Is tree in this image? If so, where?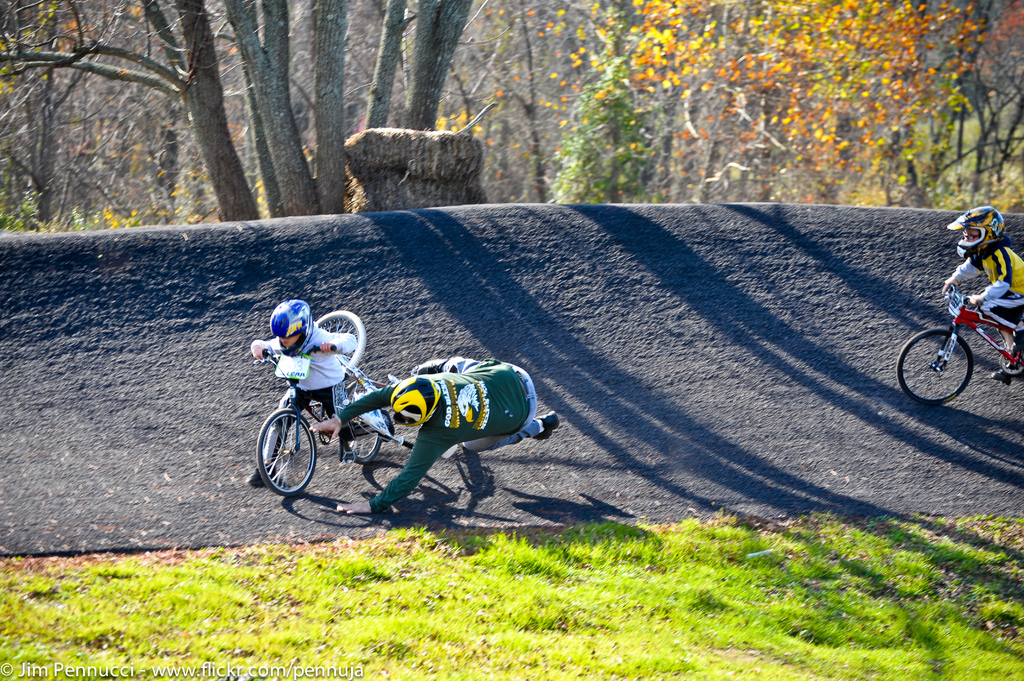
Yes, at [left=459, top=0, right=1023, bottom=214].
